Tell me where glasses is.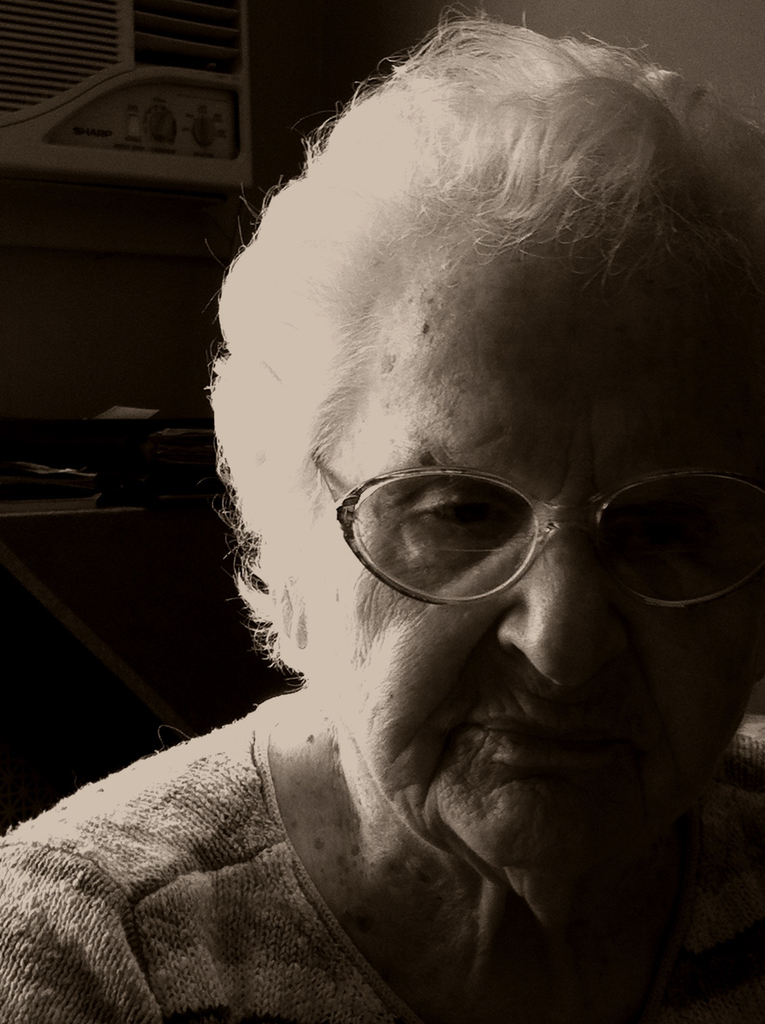
glasses is at box(285, 443, 764, 625).
